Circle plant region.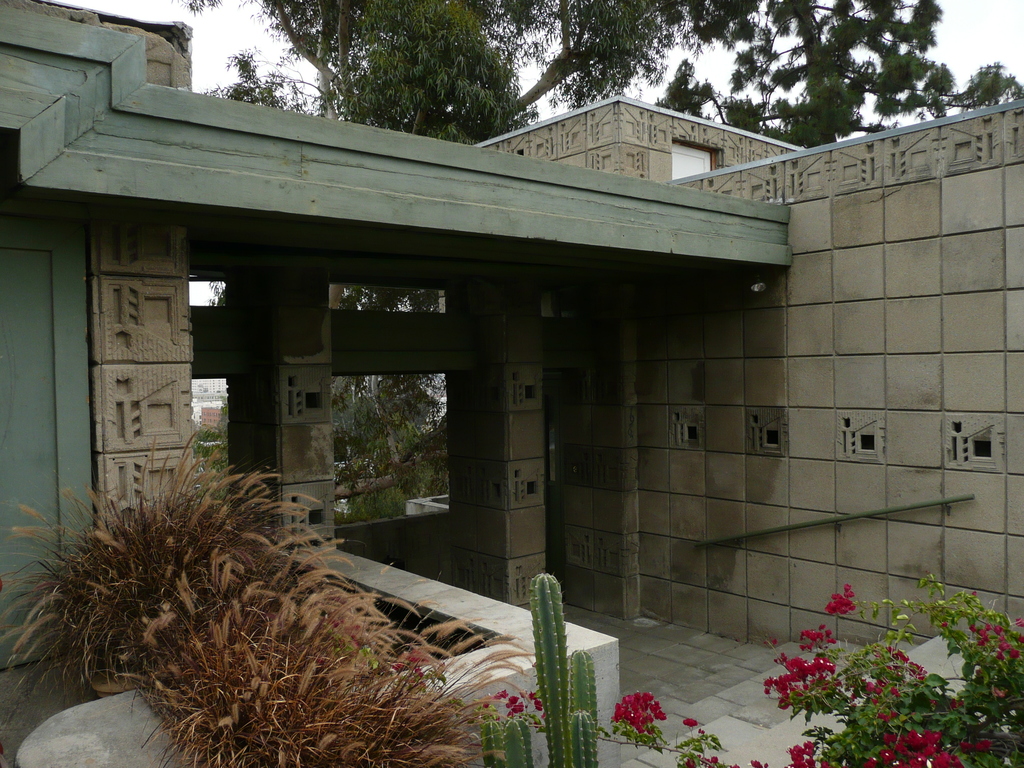
Region: [left=575, top=646, right=603, bottom=712].
